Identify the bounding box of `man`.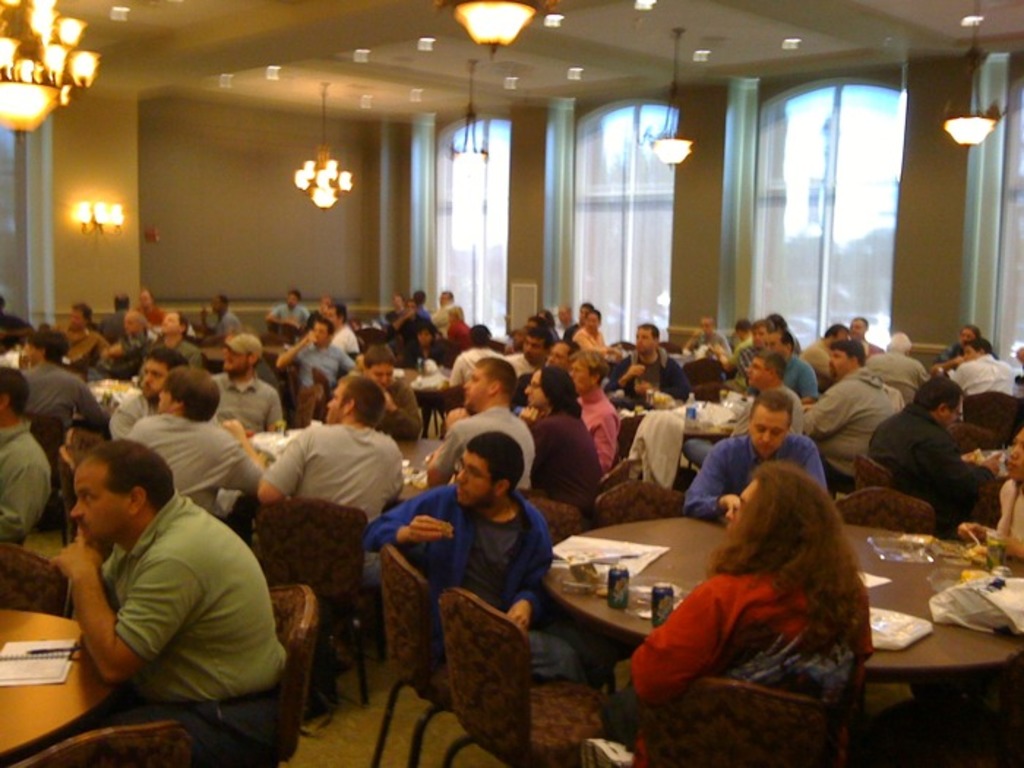
box(424, 354, 537, 492).
